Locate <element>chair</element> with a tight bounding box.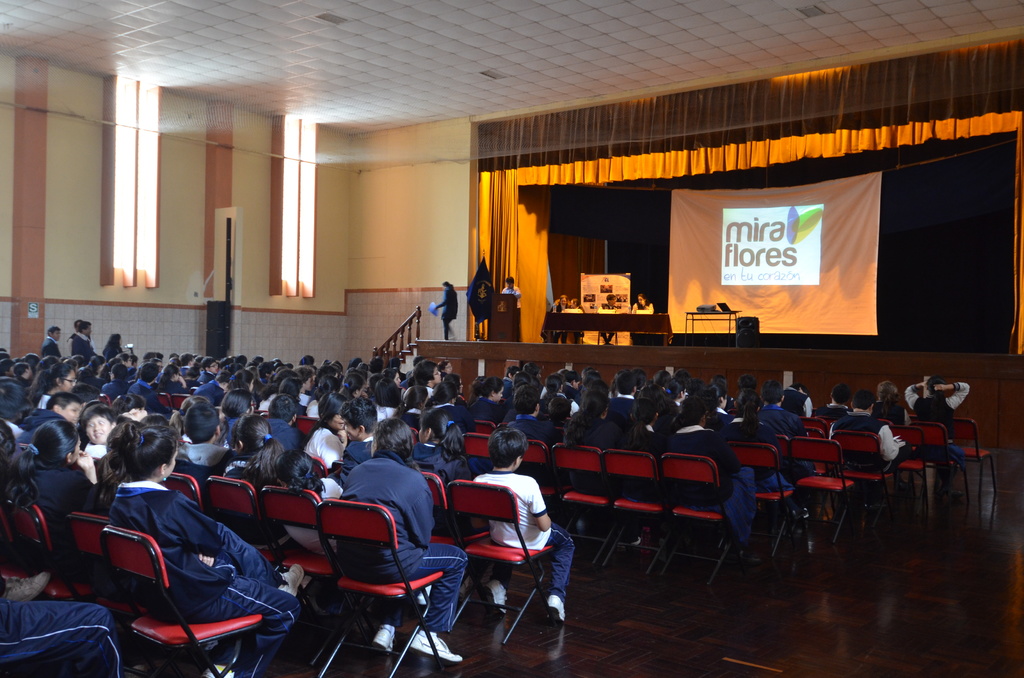
bbox=(888, 426, 928, 513).
